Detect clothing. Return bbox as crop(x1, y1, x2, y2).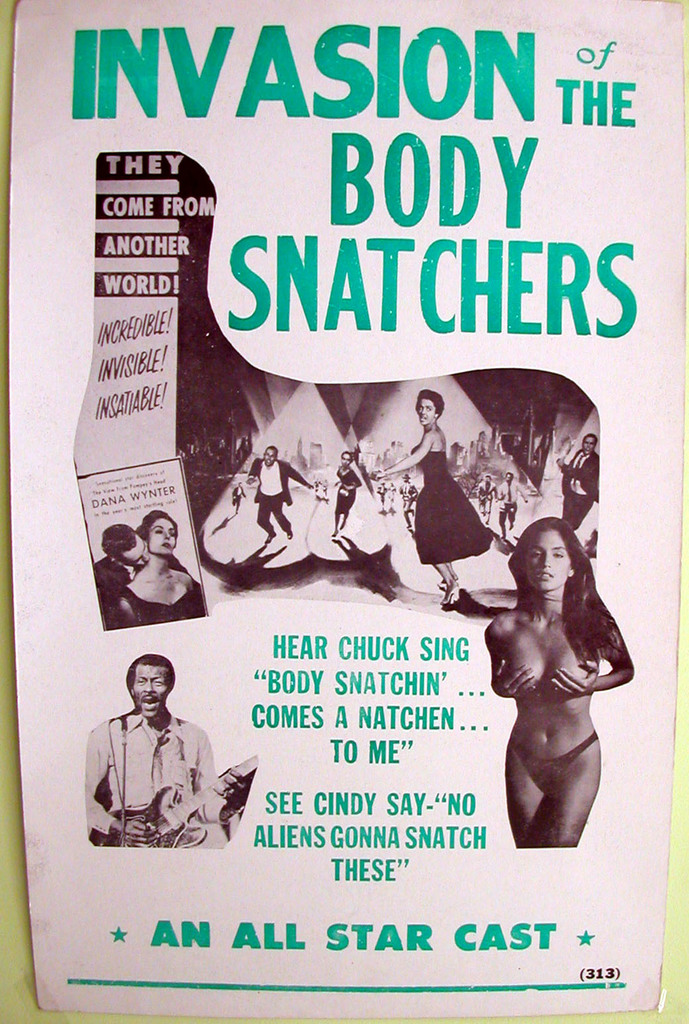
crop(414, 437, 492, 567).
